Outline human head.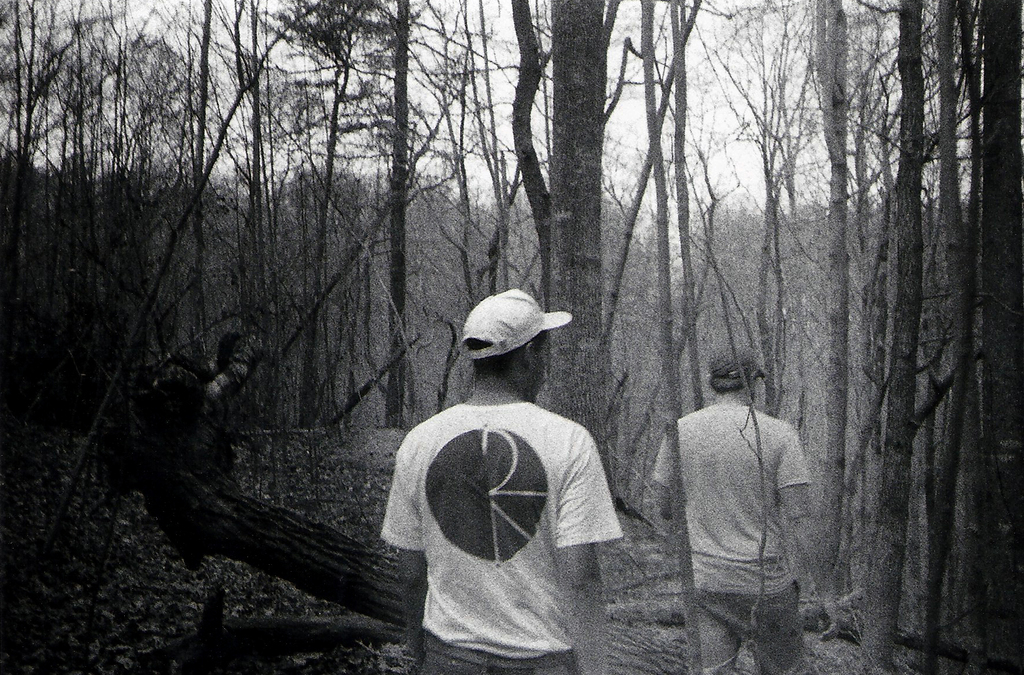
Outline: 711 347 755 402.
